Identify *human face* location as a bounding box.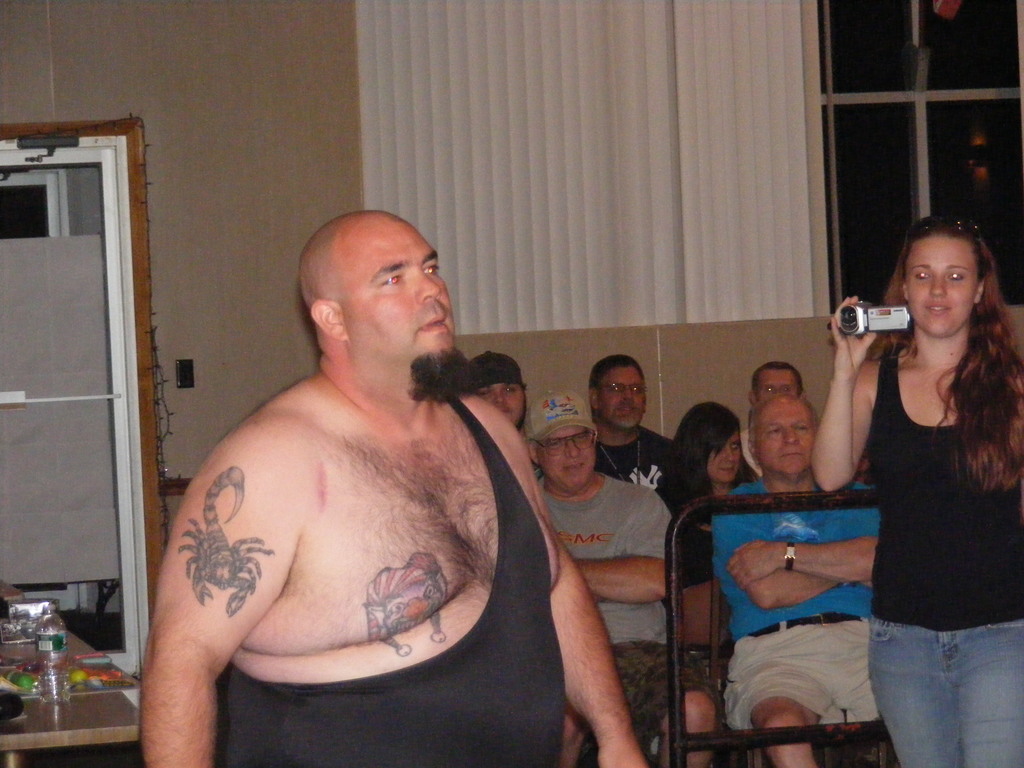
(left=480, top=381, right=520, bottom=425).
